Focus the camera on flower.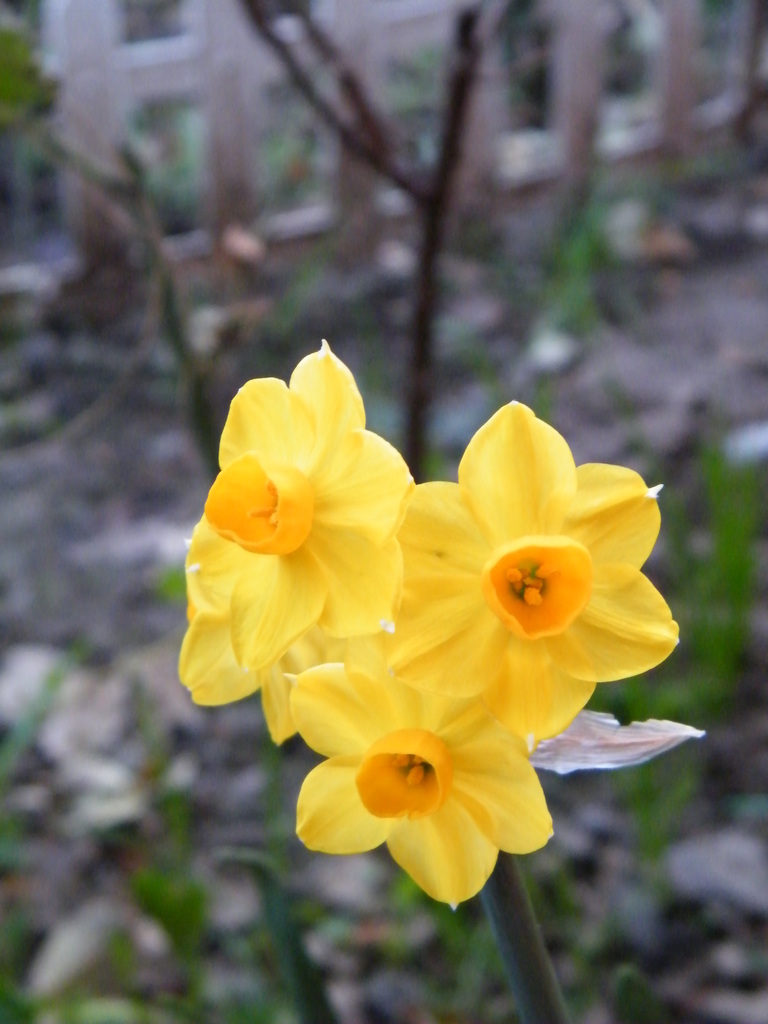
Focus region: <bbox>391, 393, 682, 739</bbox>.
